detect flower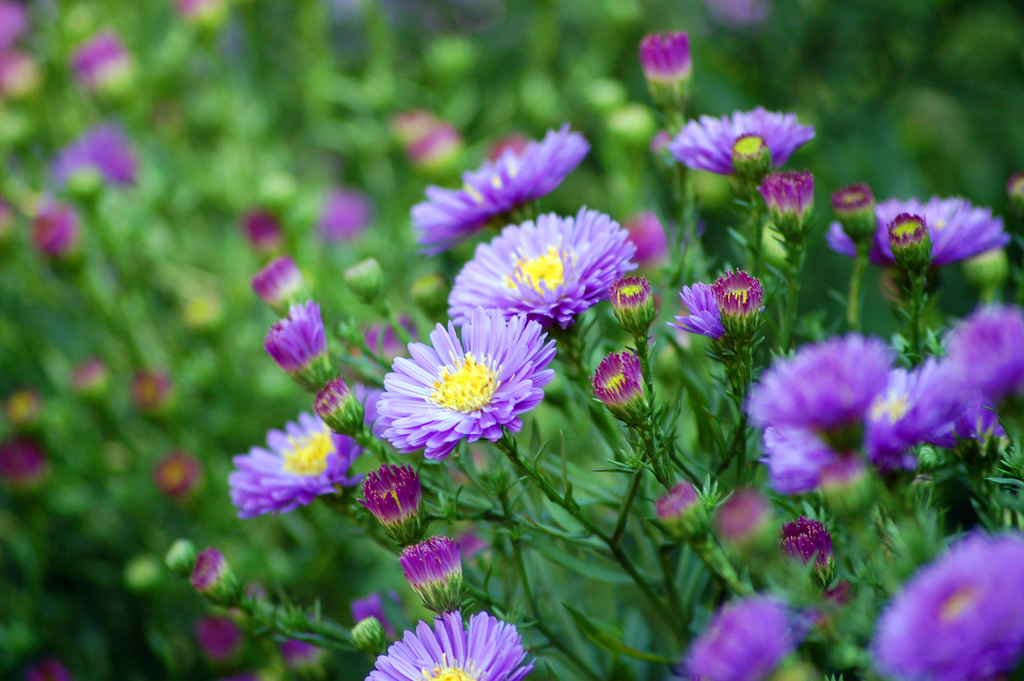
483:130:530:163
